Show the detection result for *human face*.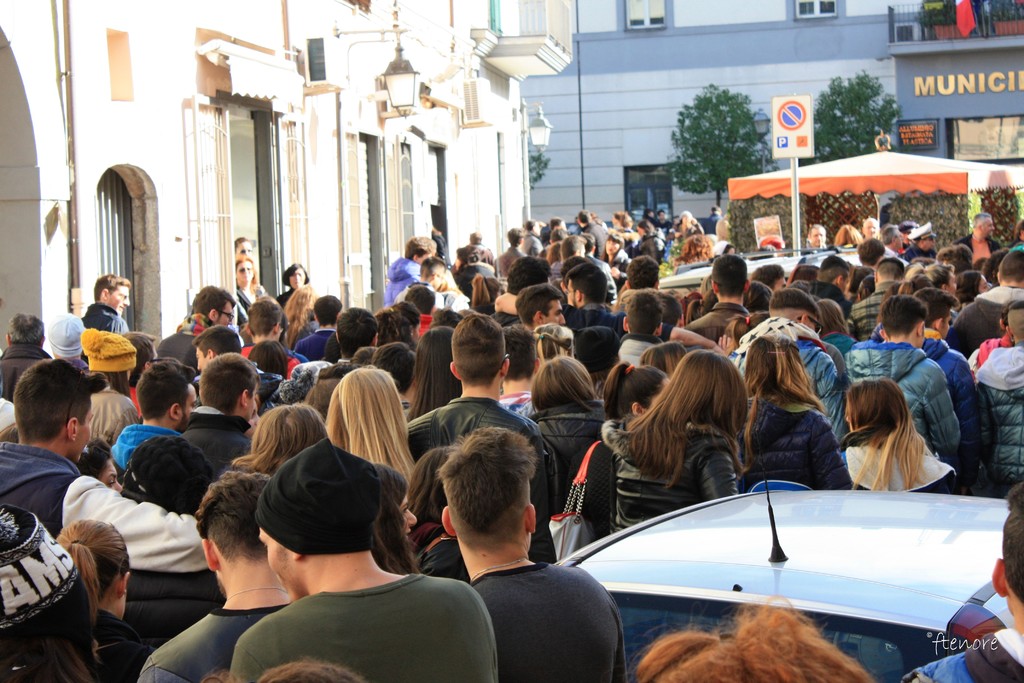
l=545, t=299, r=565, b=328.
